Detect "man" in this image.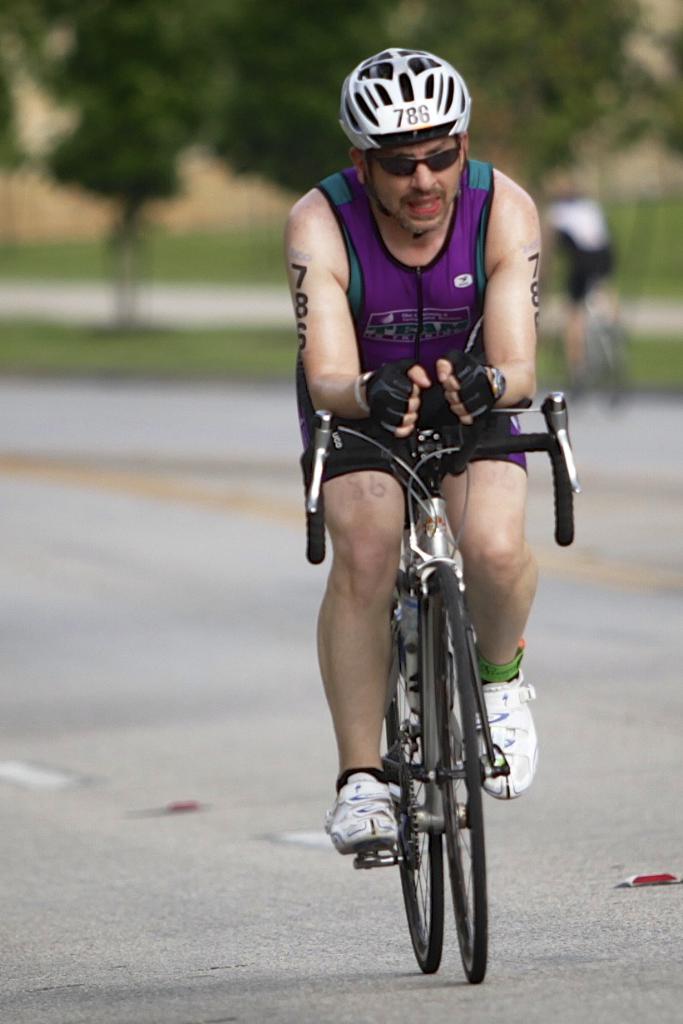
Detection: left=215, top=120, right=566, bottom=948.
